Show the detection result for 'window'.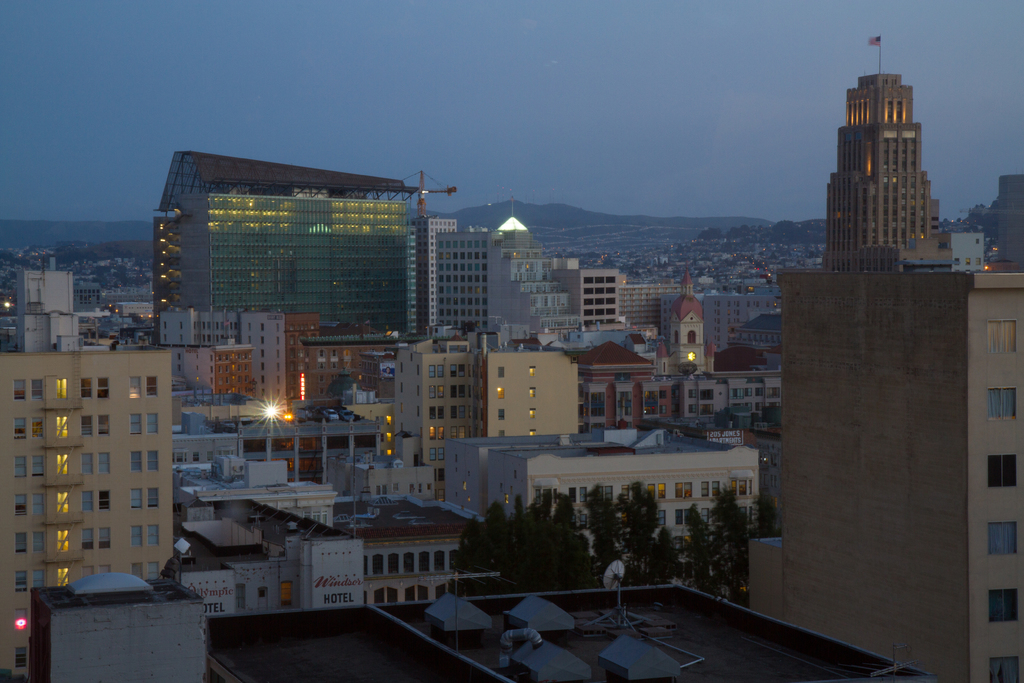
crop(746, 479, 755, 495).
